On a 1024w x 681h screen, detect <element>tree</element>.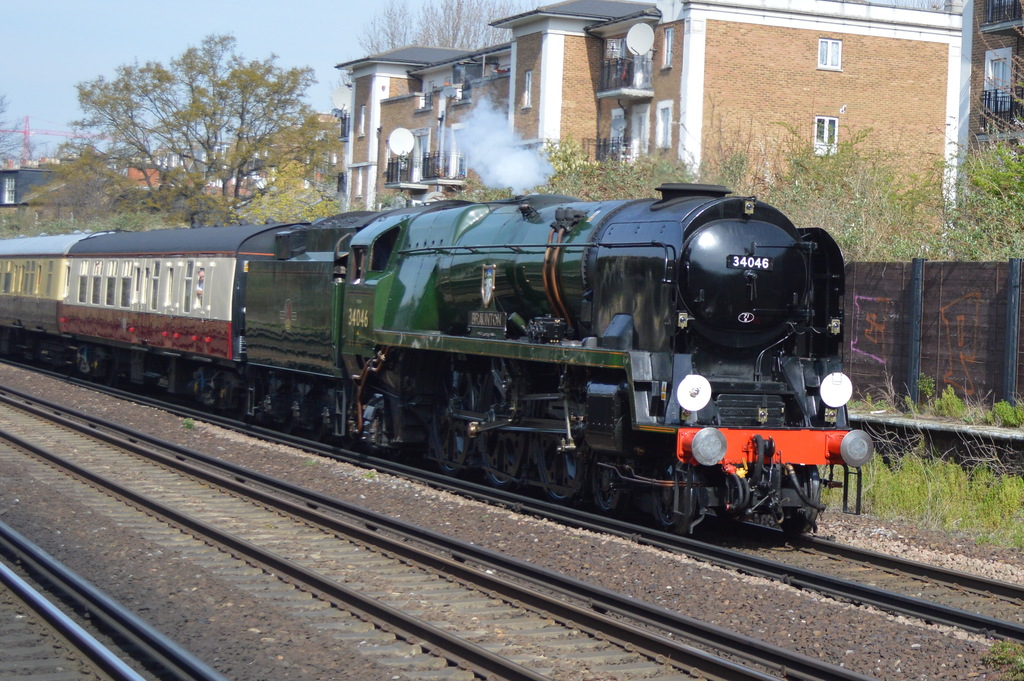
40, 31, 325, 230.
